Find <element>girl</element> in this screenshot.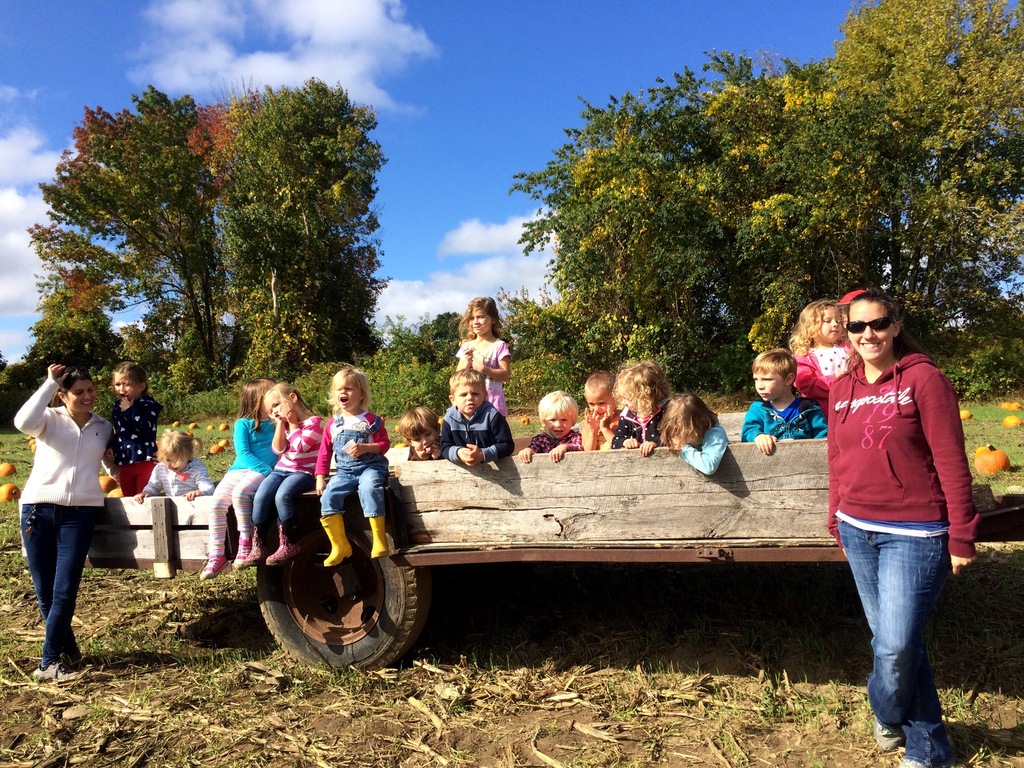
The bounding box for <element>girl</element> is {"x1": 236, "y1": 387, "x2": 324, "y2": 566}.
